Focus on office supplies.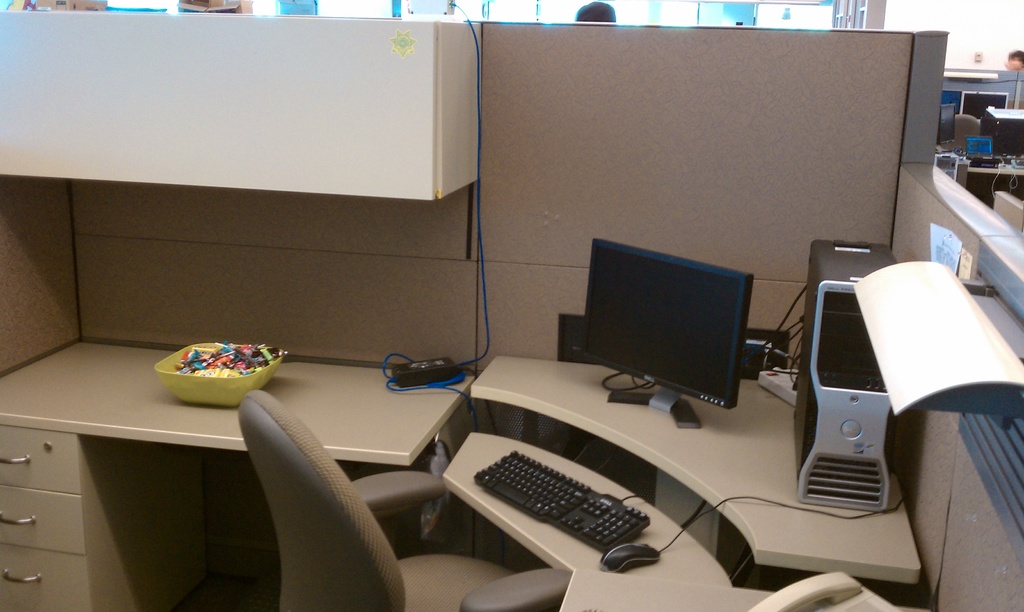
Focused at region(0, 8, 1006, 611).
